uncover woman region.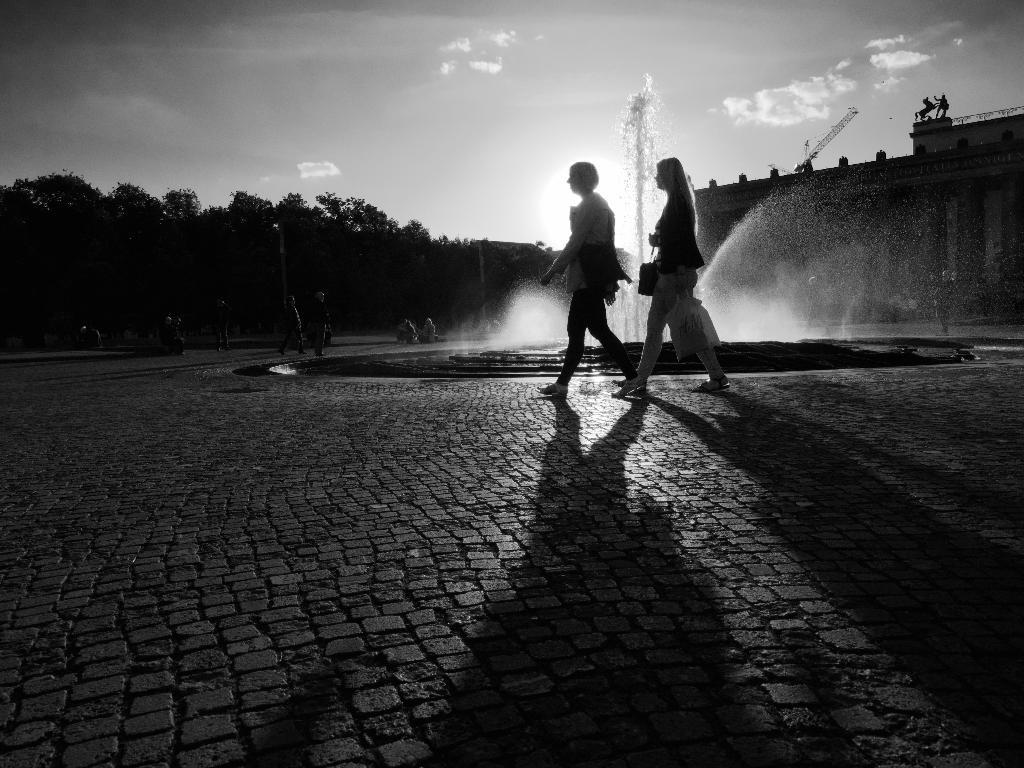
Uncovered: 645:143:726:394.
